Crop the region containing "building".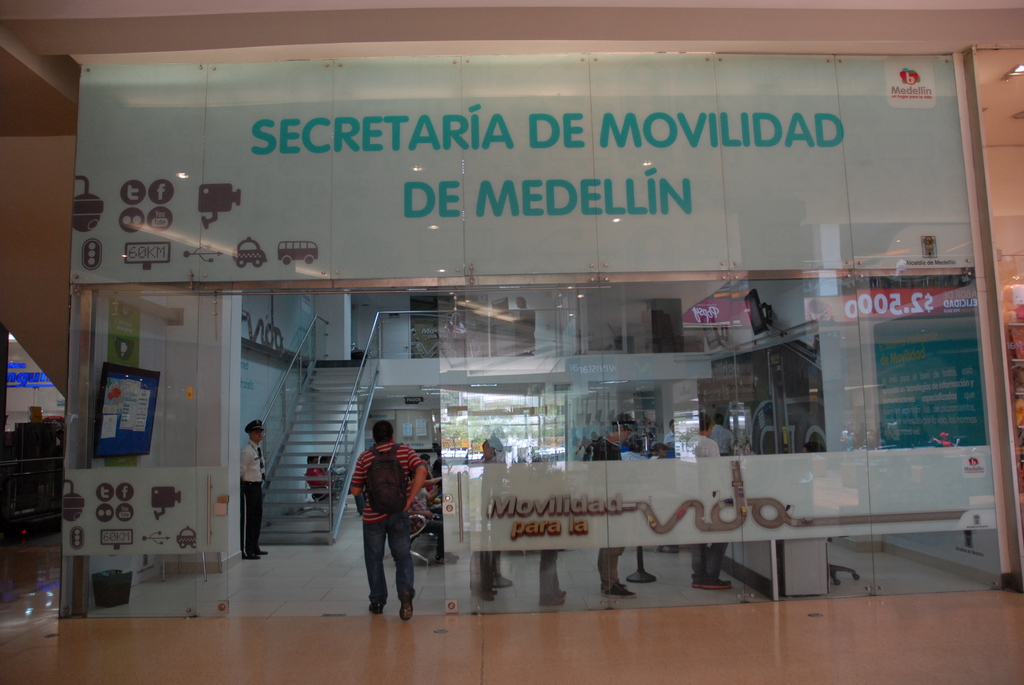
Crop region: detection(0, 0, 1023, 684).
